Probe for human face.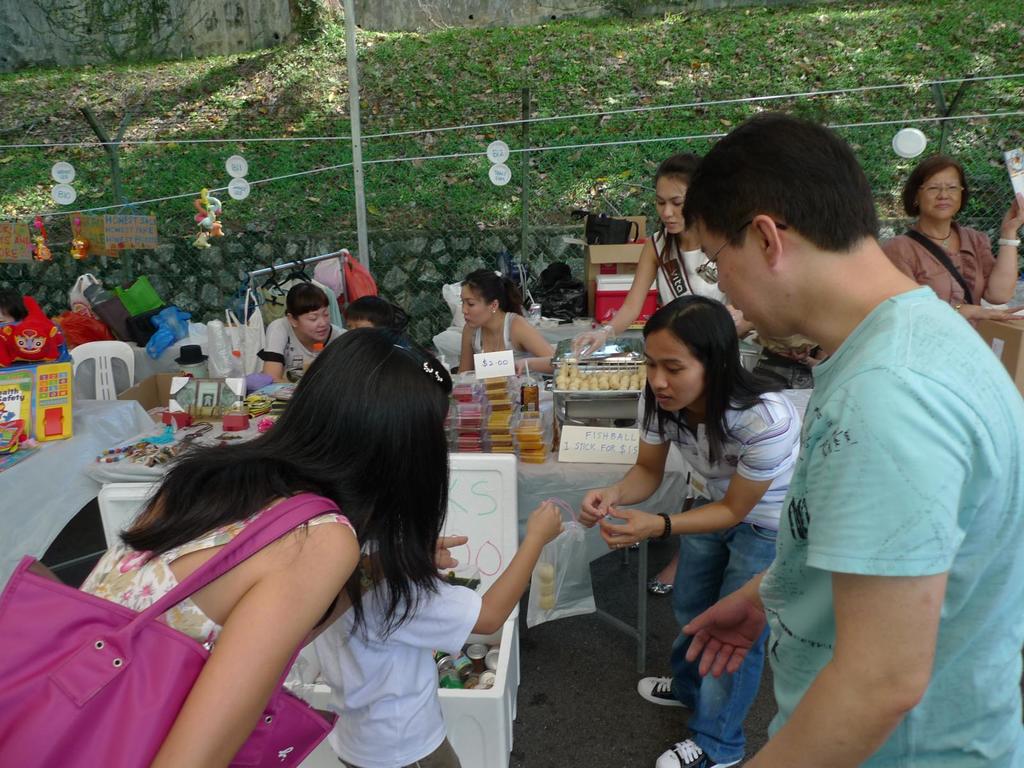
Probe result: [x1=652, y1=177, x2=693, y2=237].
